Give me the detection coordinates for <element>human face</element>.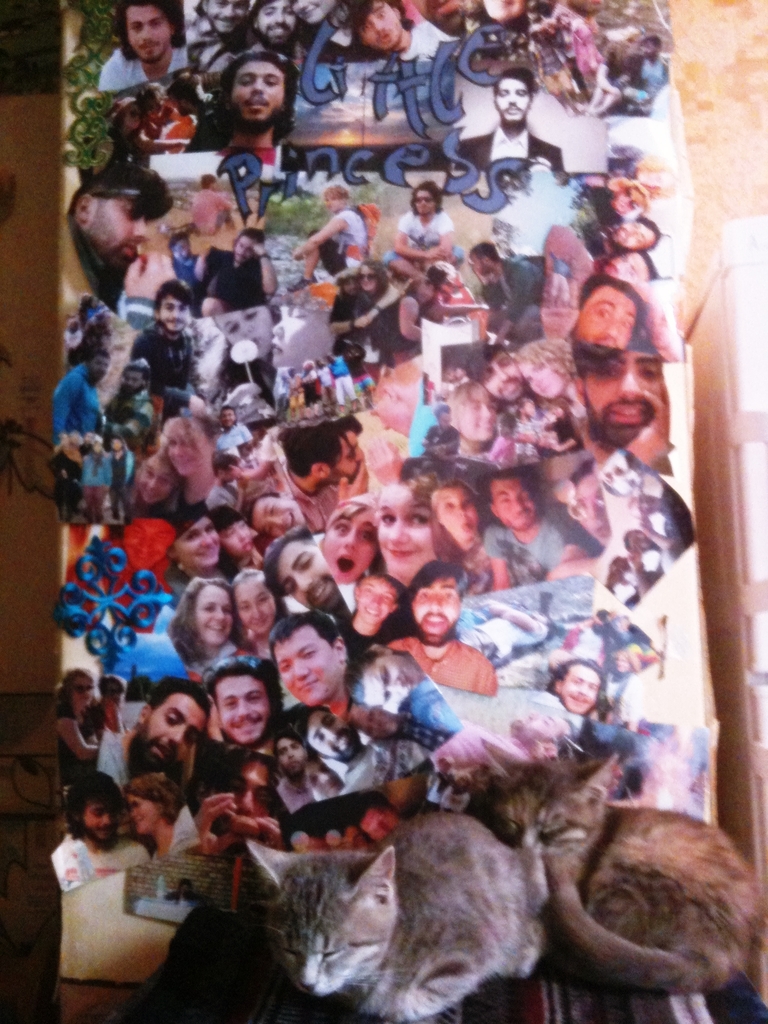
[575,471,609,547].
